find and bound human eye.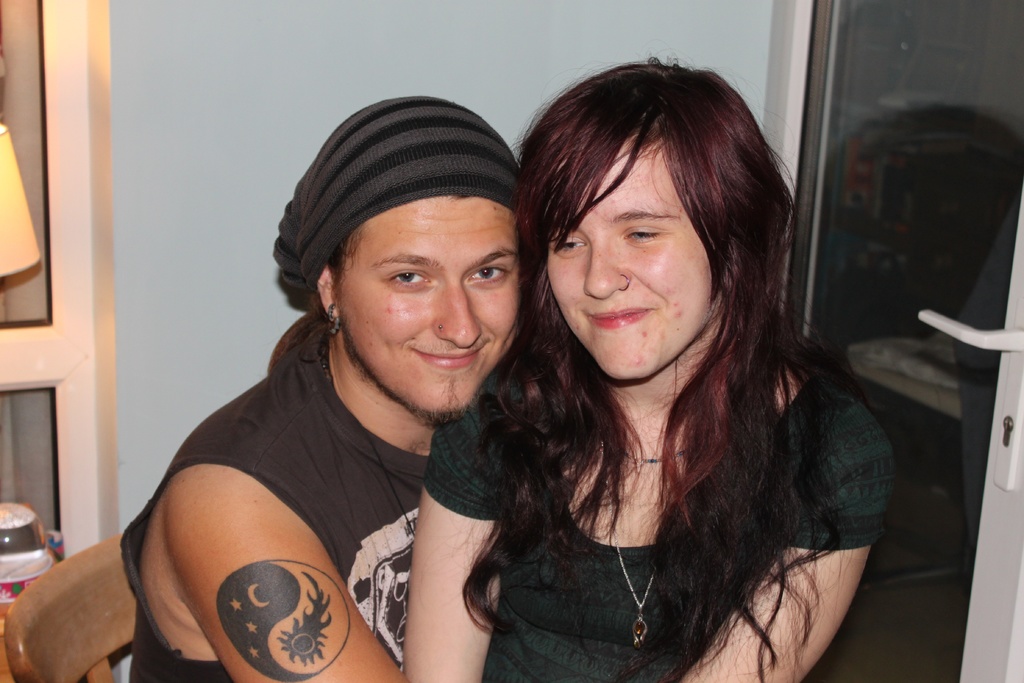
Bound: bbox(621, 222, 660, 248).
